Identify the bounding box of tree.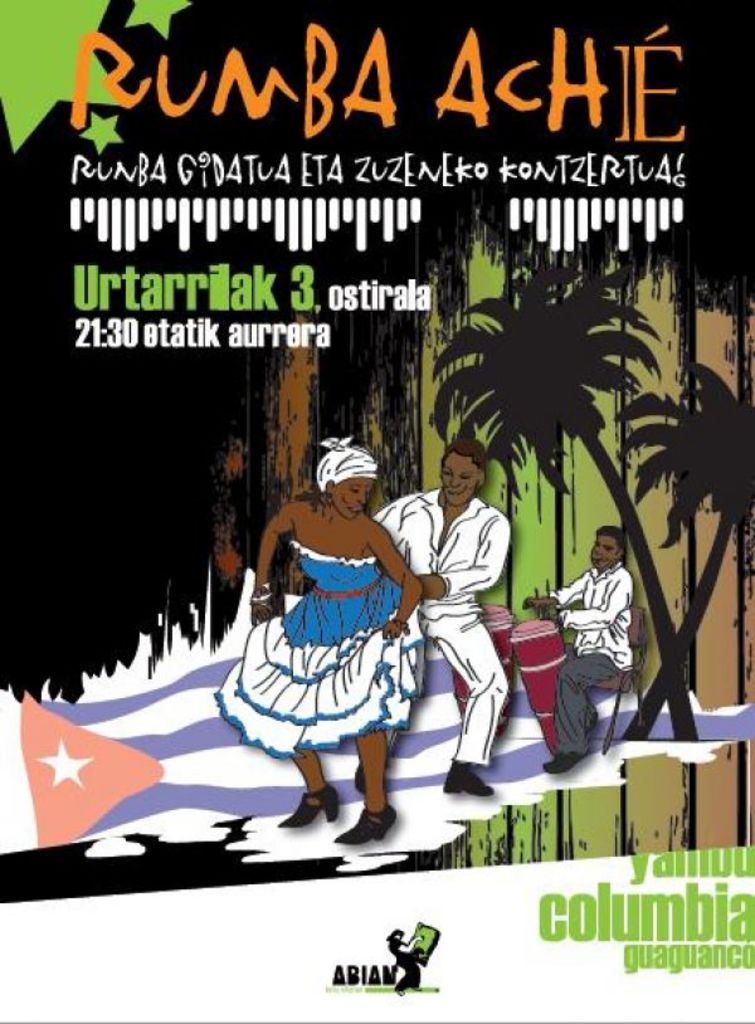
x1=618 y1=357 x2=754 y2=740.
